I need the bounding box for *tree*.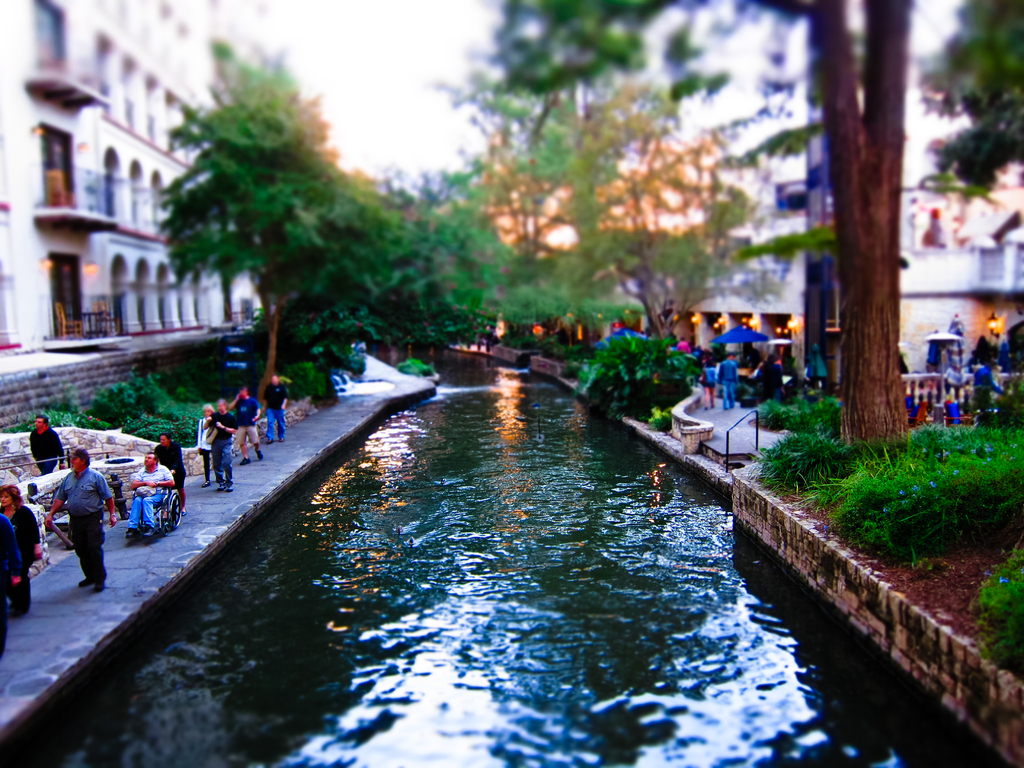
Here it is: 399,173,506,339.
